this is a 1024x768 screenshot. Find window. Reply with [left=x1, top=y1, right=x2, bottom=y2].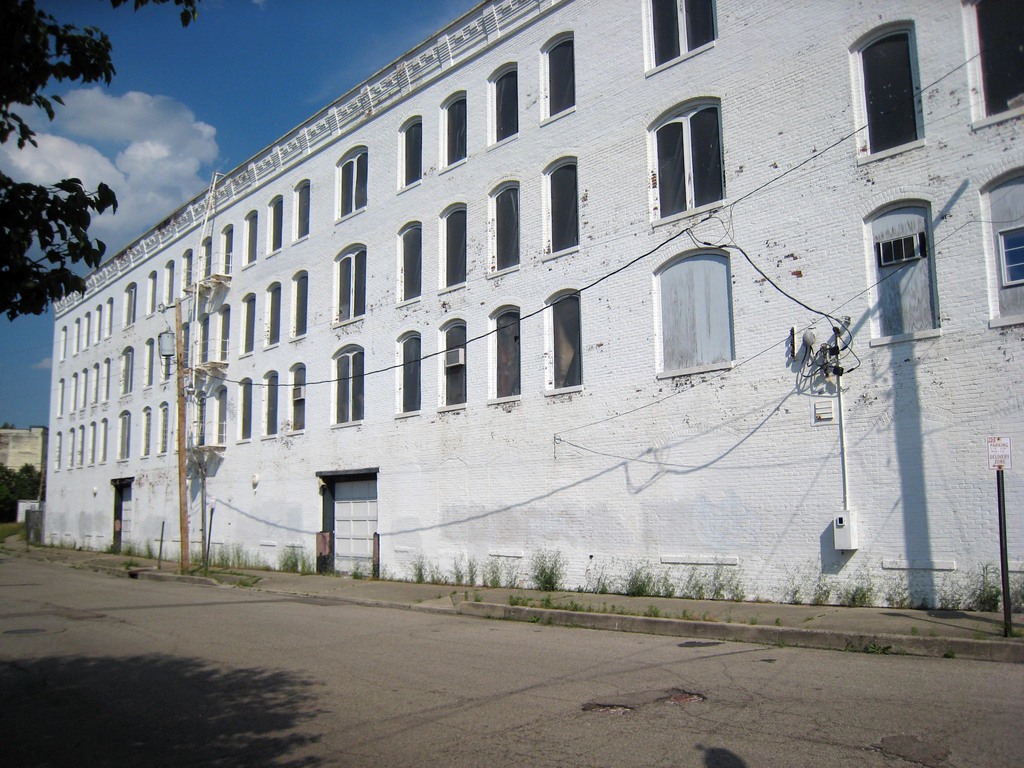
[left=292, top=179, right=313, bottom=241].
